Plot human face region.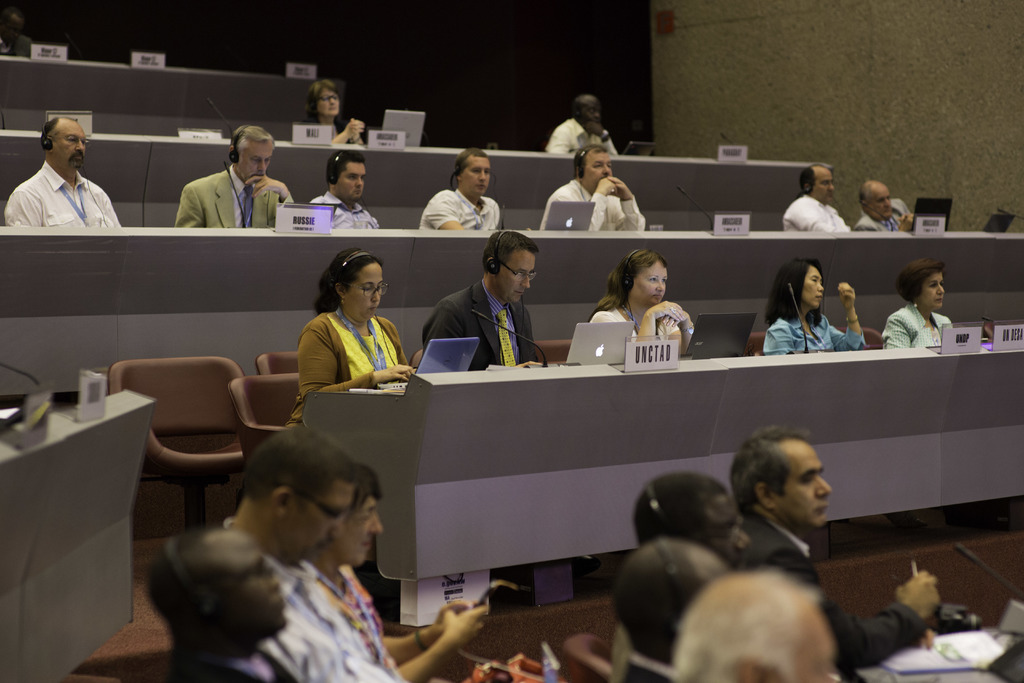
Plotted at <region>338, 161, 369, 202</region>.
